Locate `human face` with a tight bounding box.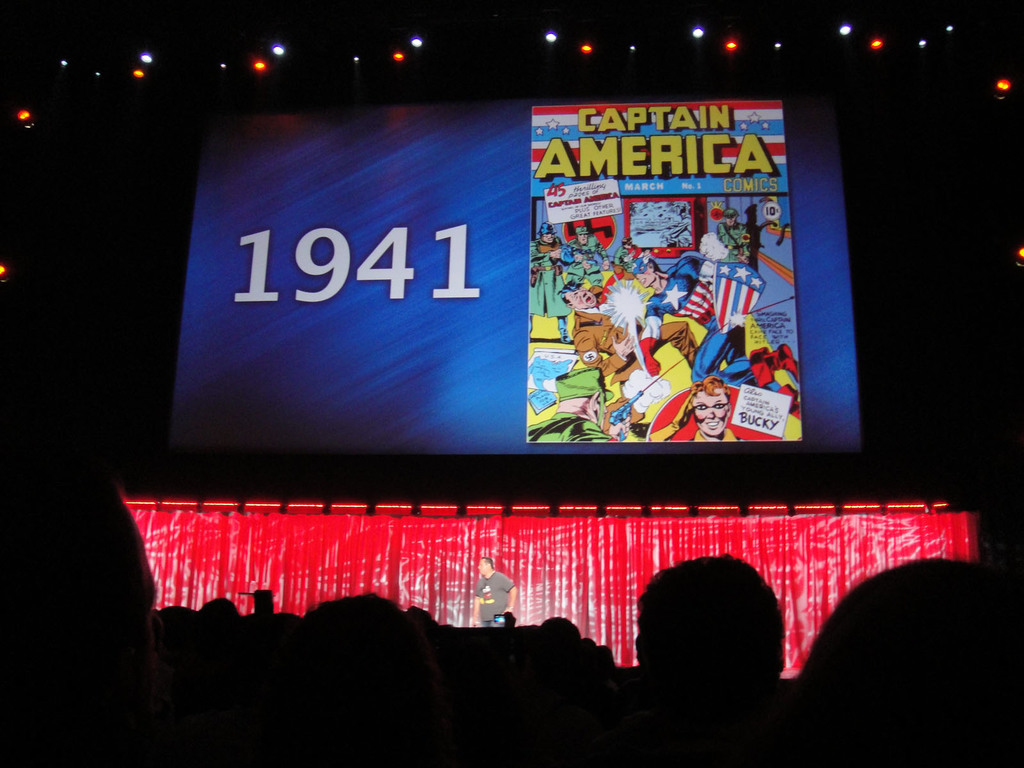
x1=566 y1=290 x2=597 y2=310.
